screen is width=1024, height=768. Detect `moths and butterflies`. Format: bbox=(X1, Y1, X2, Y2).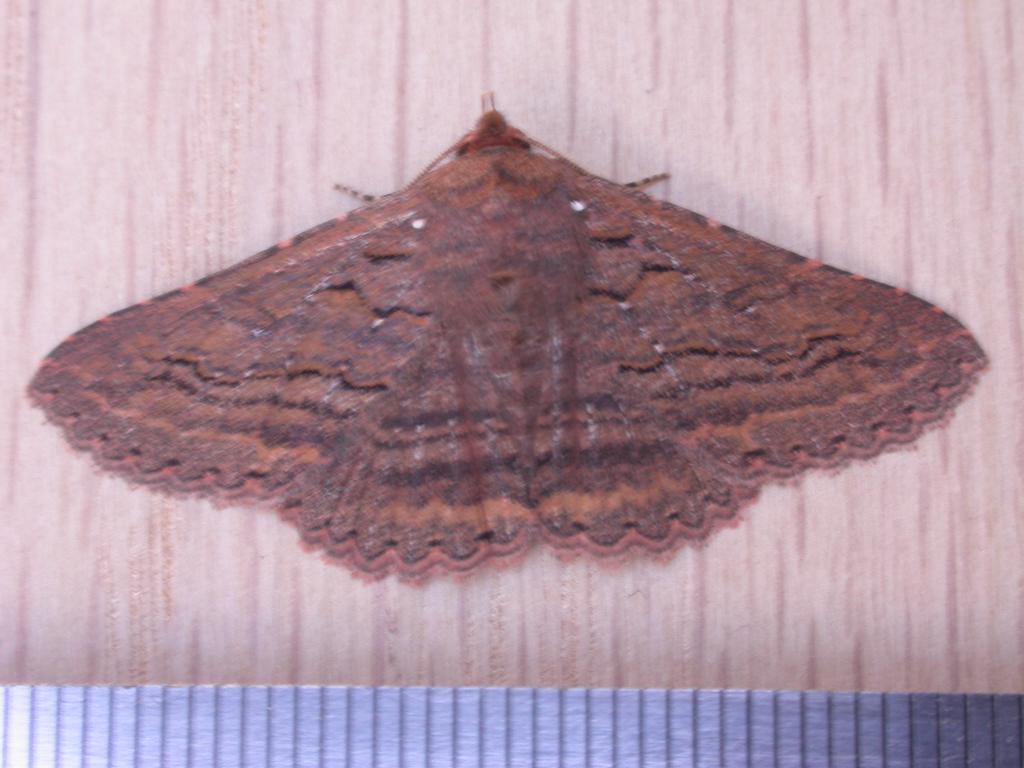
bbox=(22, 86, 992, 576).
